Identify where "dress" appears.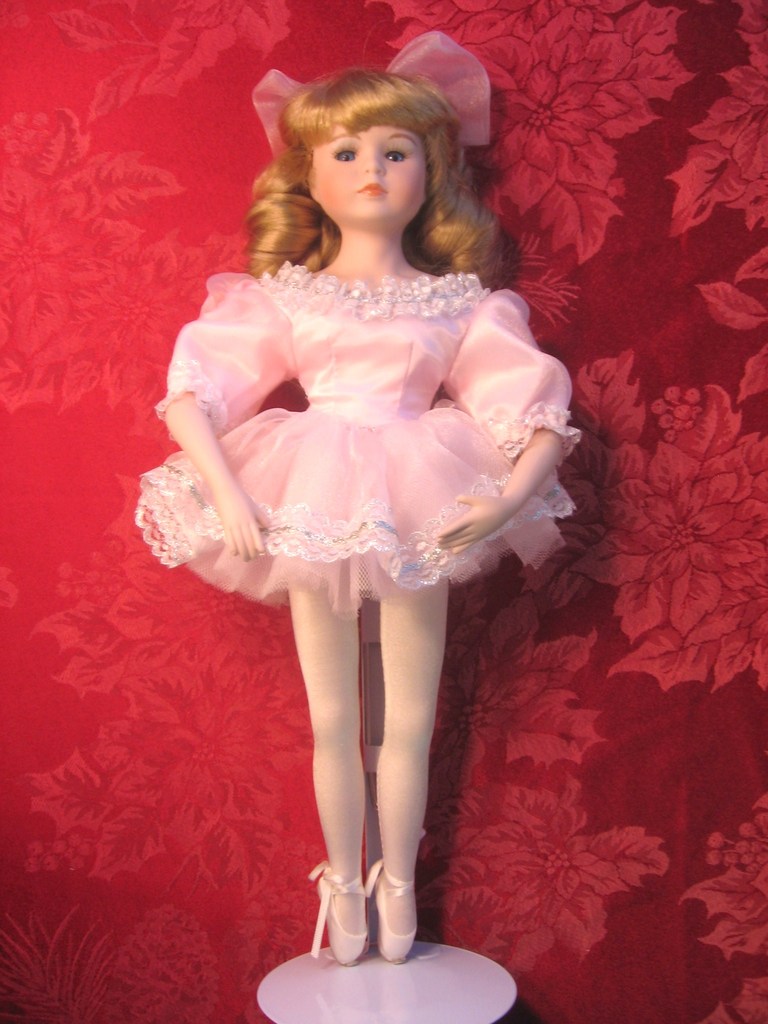
Appears at (135,256,590,616).
